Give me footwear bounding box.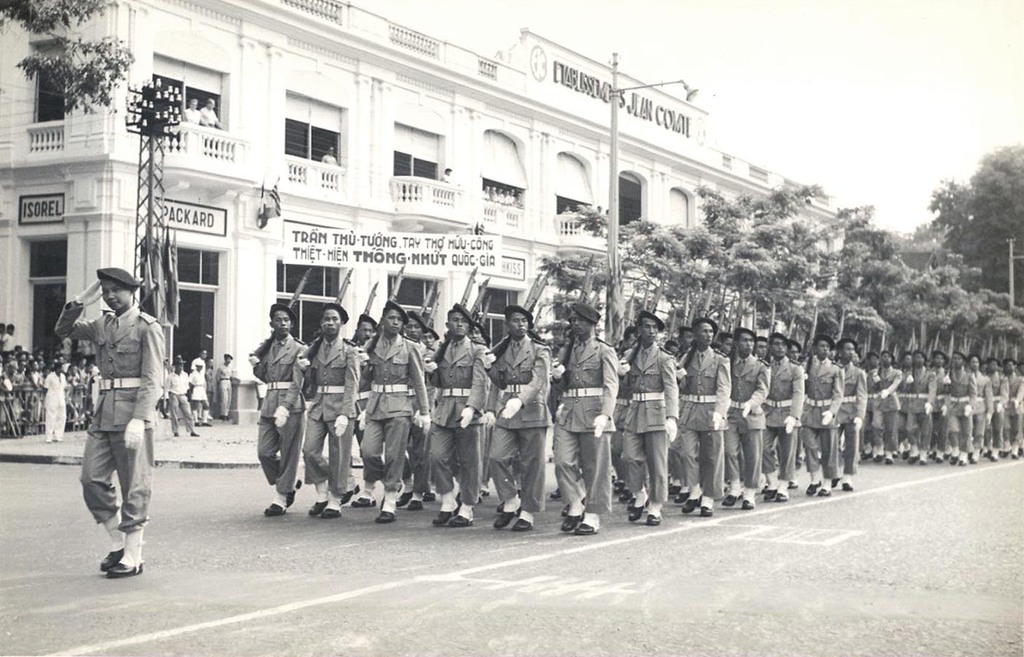
bbox=(339, 481, 360, 504).
